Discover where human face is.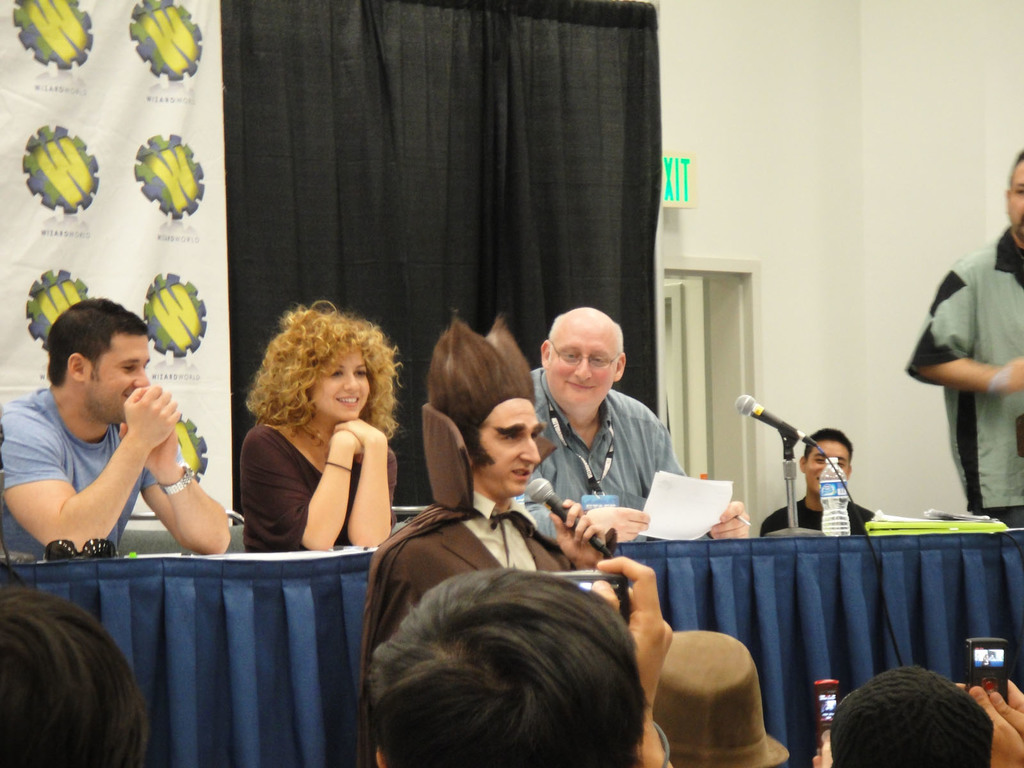
Discovered at (1007,158,1023,243).
